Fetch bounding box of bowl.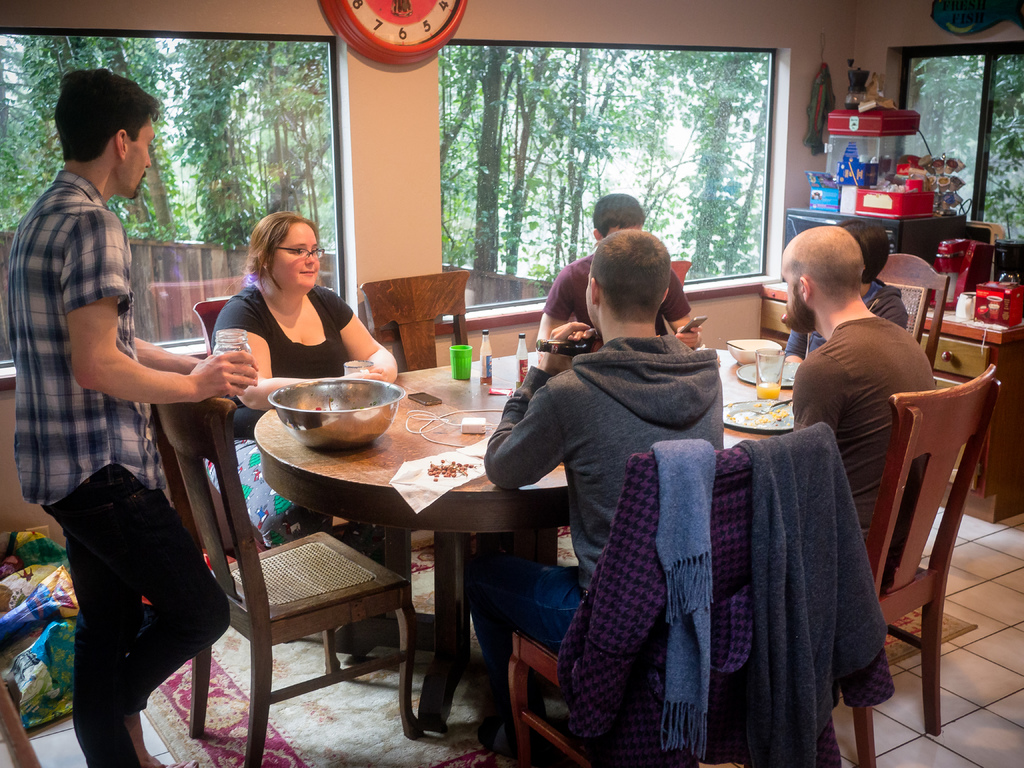
Bbox: 248/388/400/448.
